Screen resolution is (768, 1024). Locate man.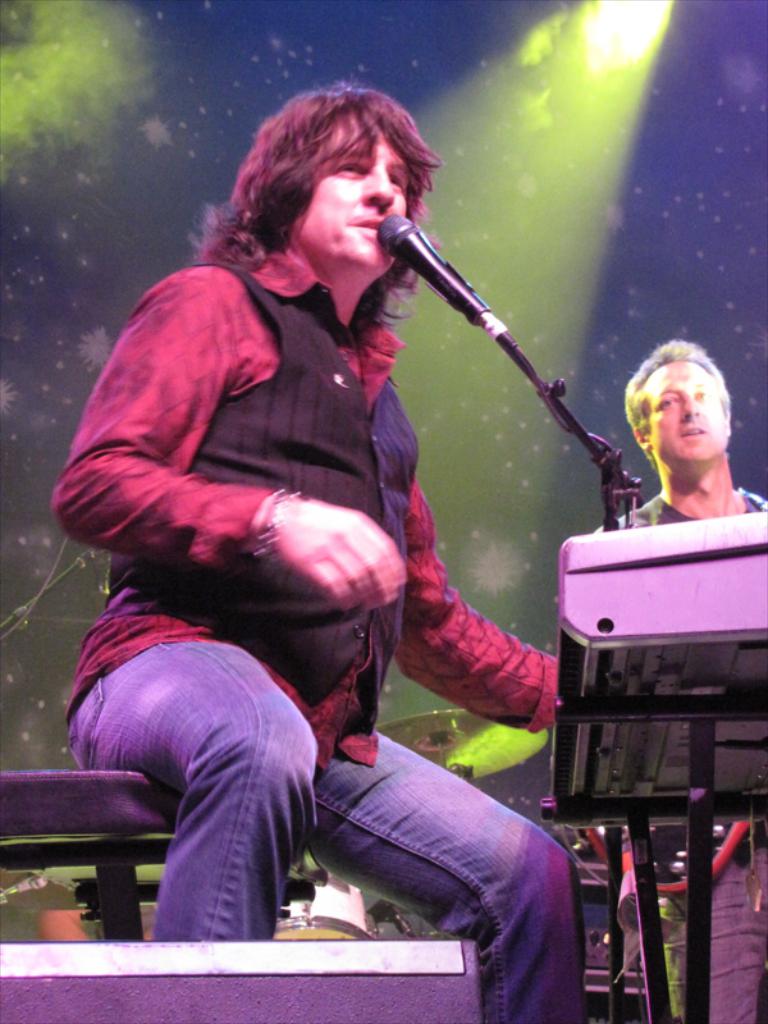
60, 81, 600, 1023.
